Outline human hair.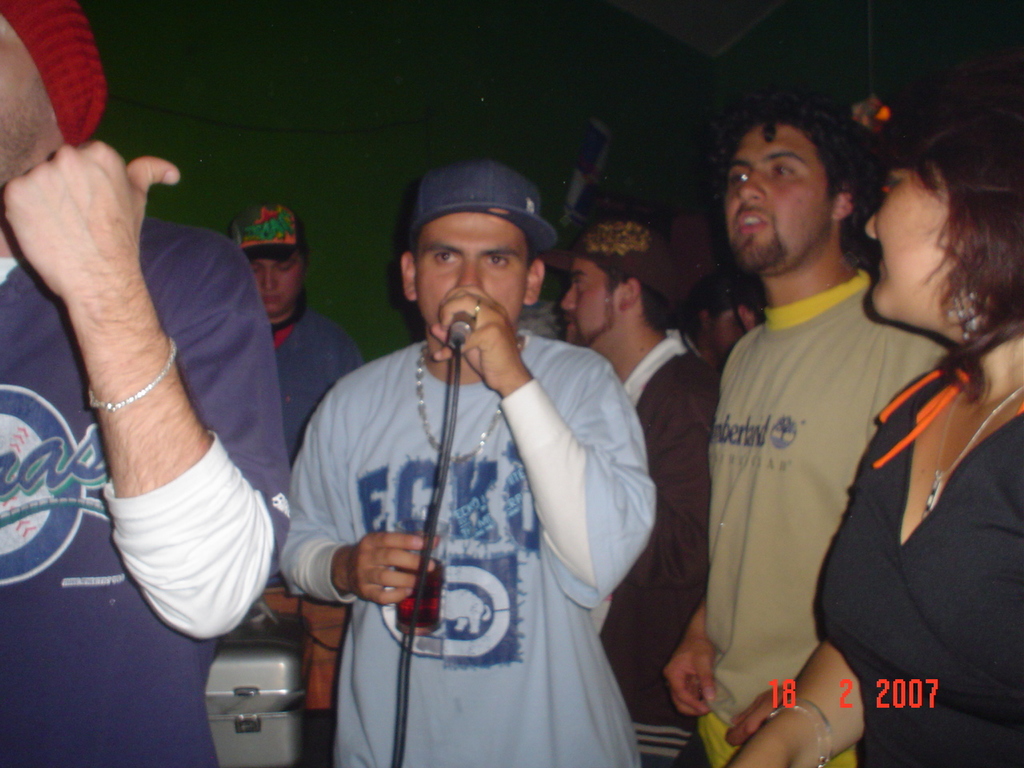
Outline: {"x1": 295, "y1": 231, "x2": 307, "y2": 261}.
